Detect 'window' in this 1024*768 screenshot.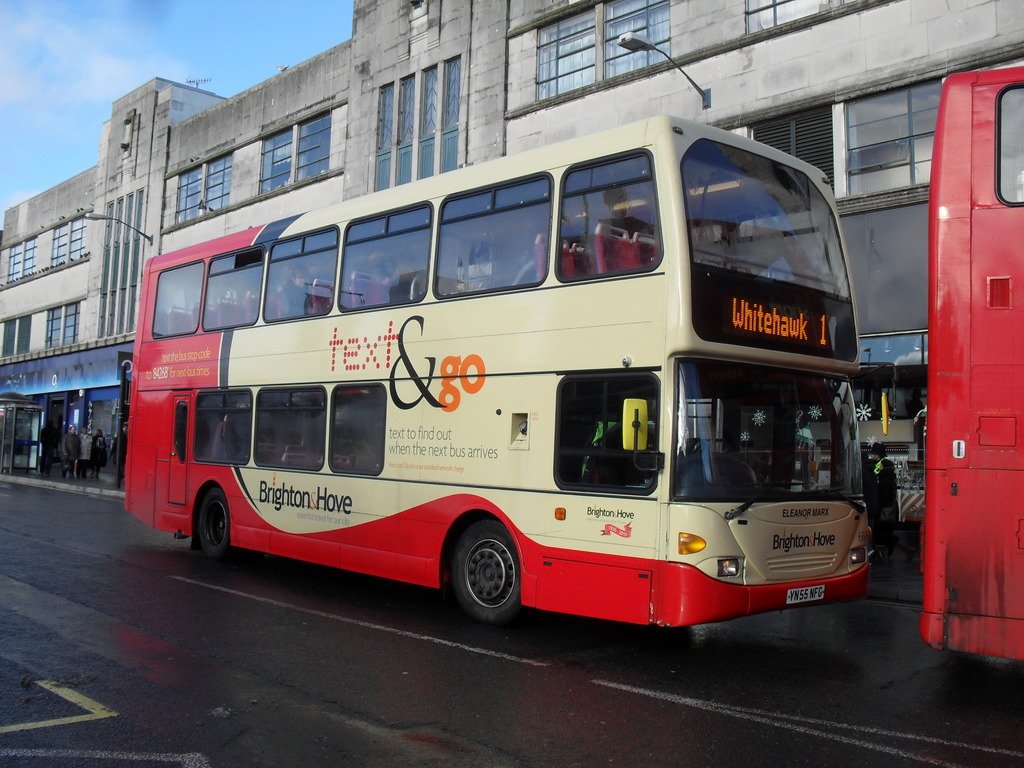
Detection: left=115, top=197, right=123, bottom=246.
